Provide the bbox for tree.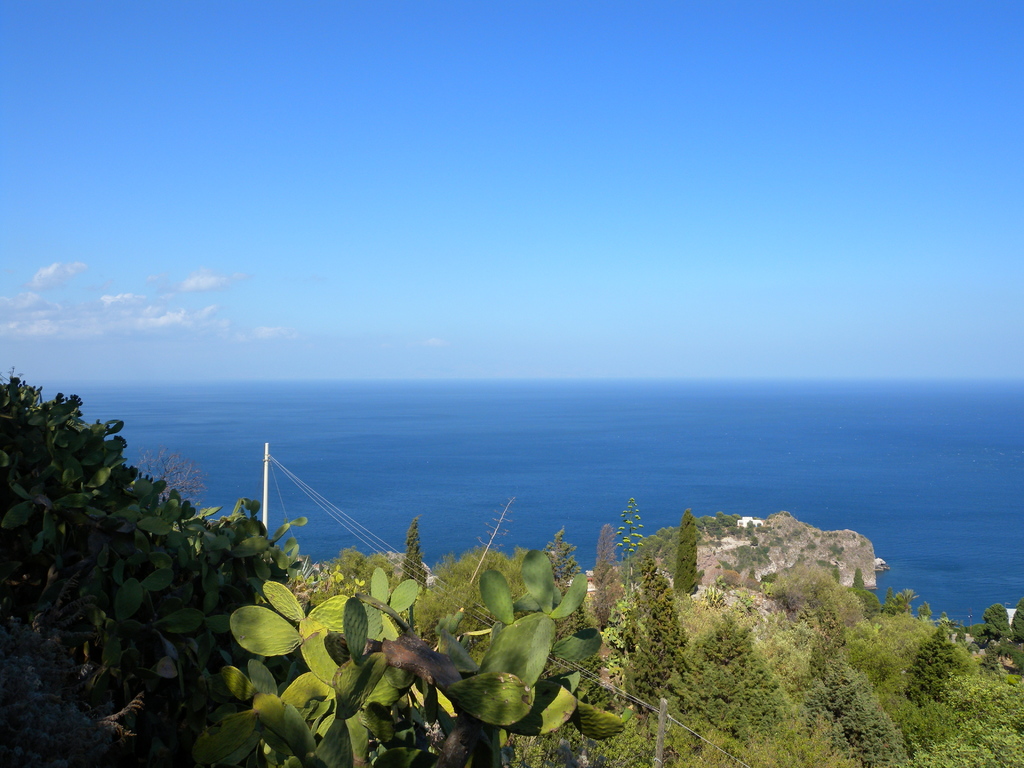
x1=399 y1=518 x2=433 y2=591.
